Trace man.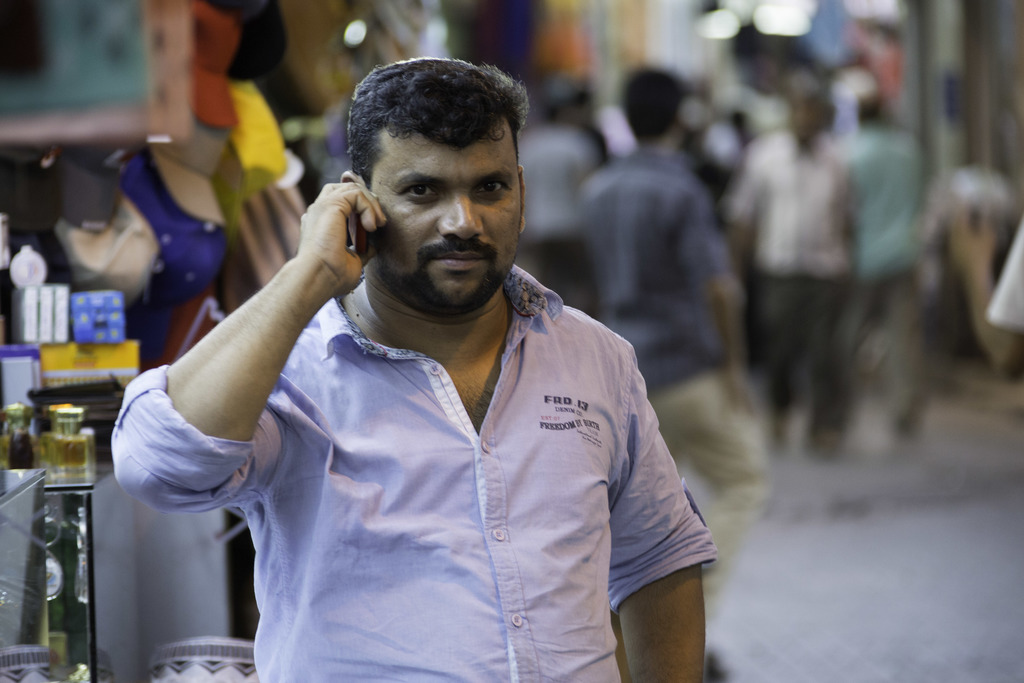
Traced to <box>136,61,722,675</box>.
